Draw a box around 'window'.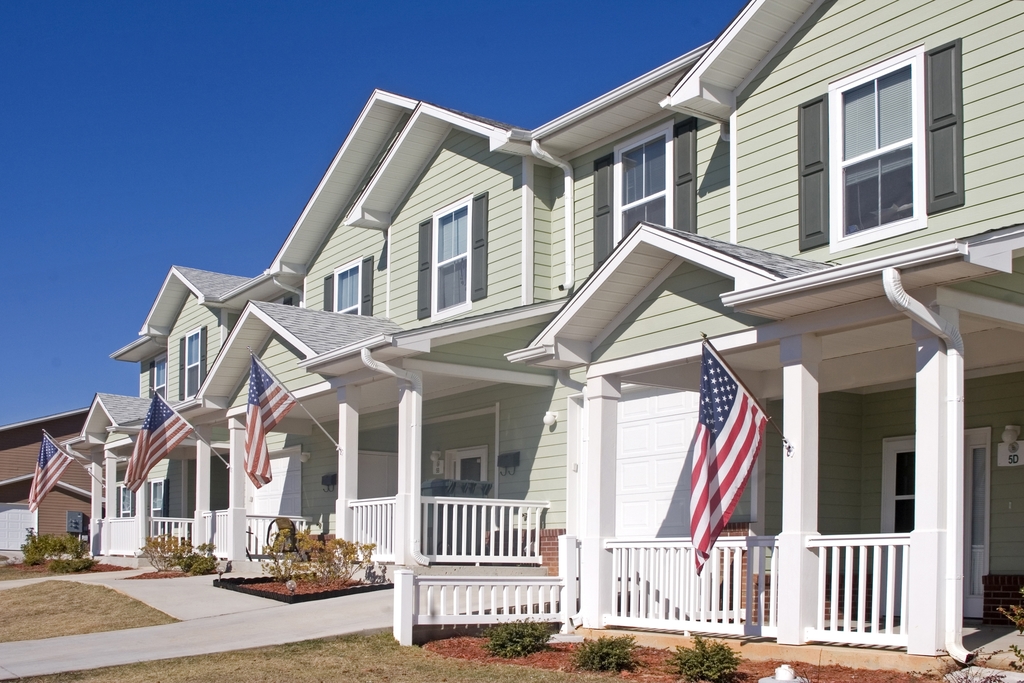
Rect(796, 30, 962, 254).
